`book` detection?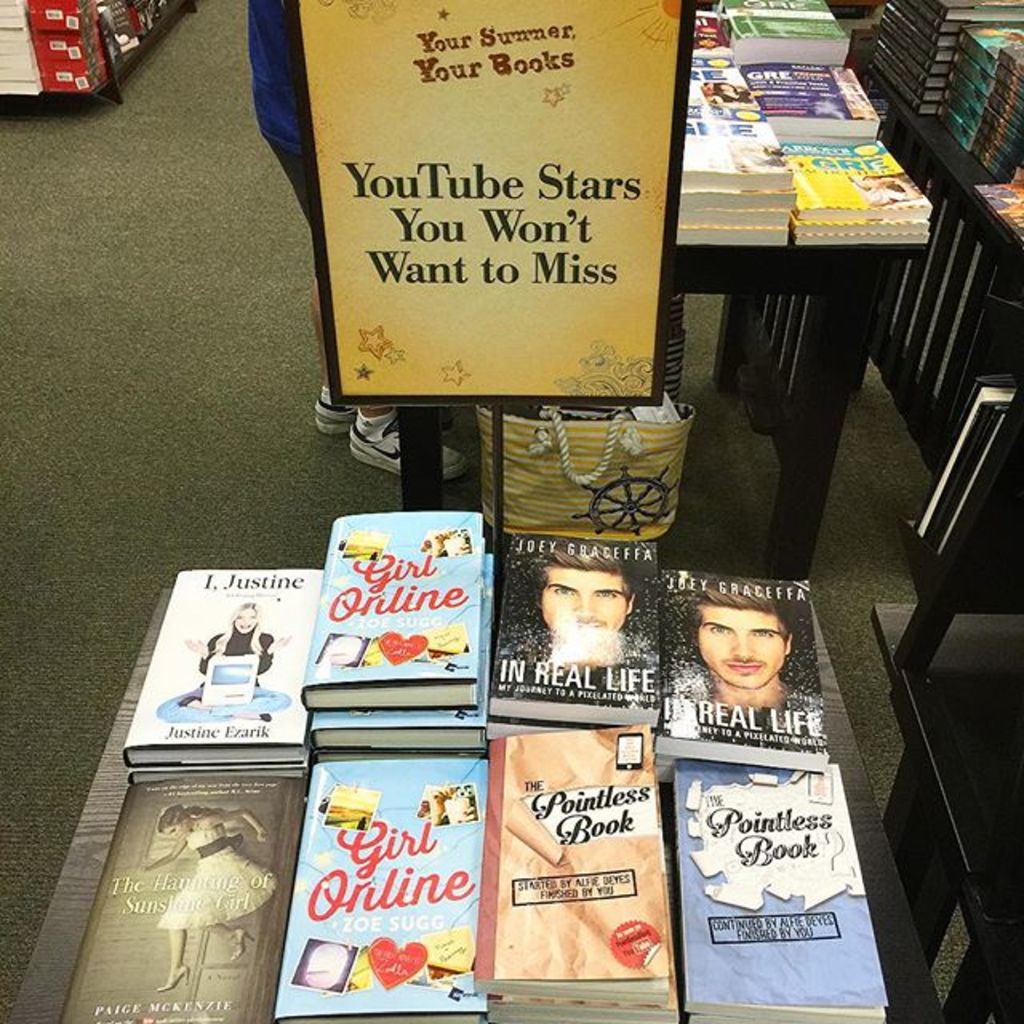
Rect(51, 774, 317, 1022)
